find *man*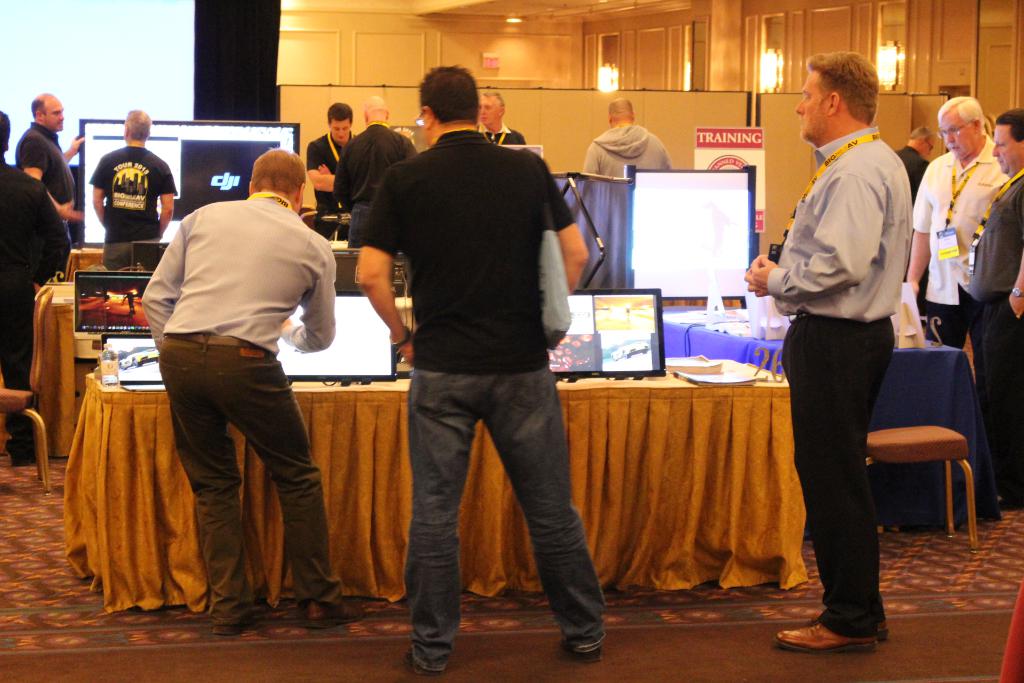
{"left": 749, "top": 50, "right": 926, "bottom": 659}
